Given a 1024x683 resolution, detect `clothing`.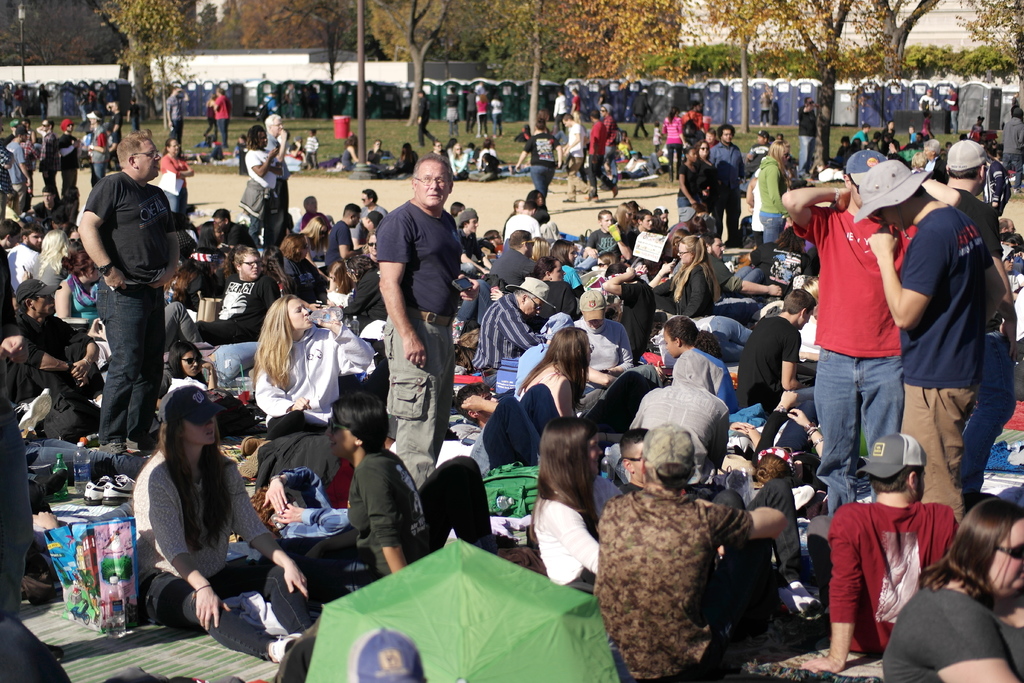
select_region(568, 93, 584, 122).
